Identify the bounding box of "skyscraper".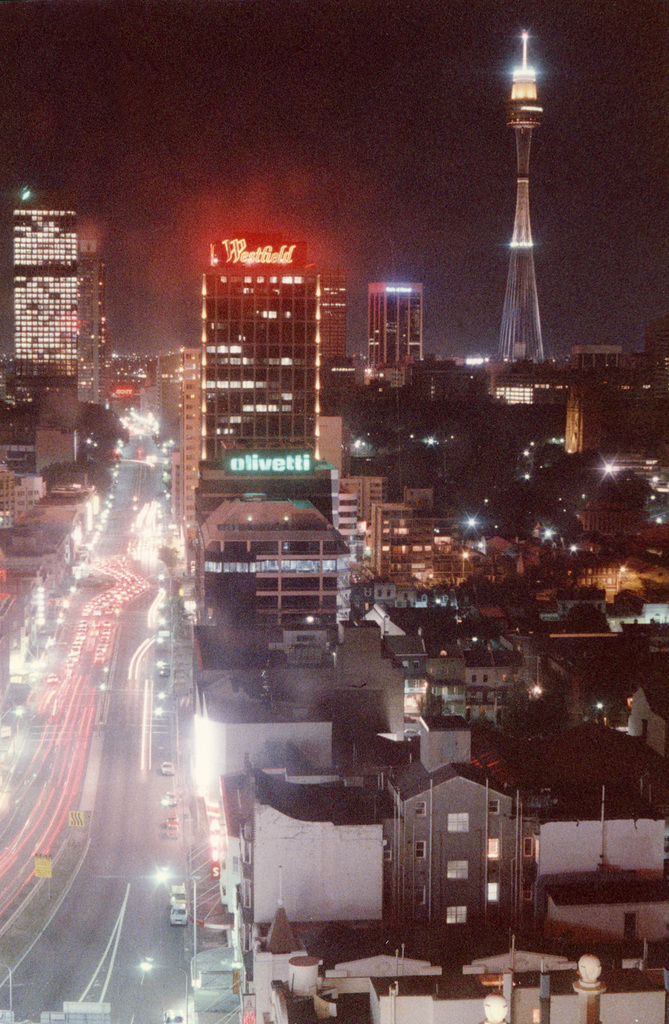
l=172, t=205, r=360, b=524.
